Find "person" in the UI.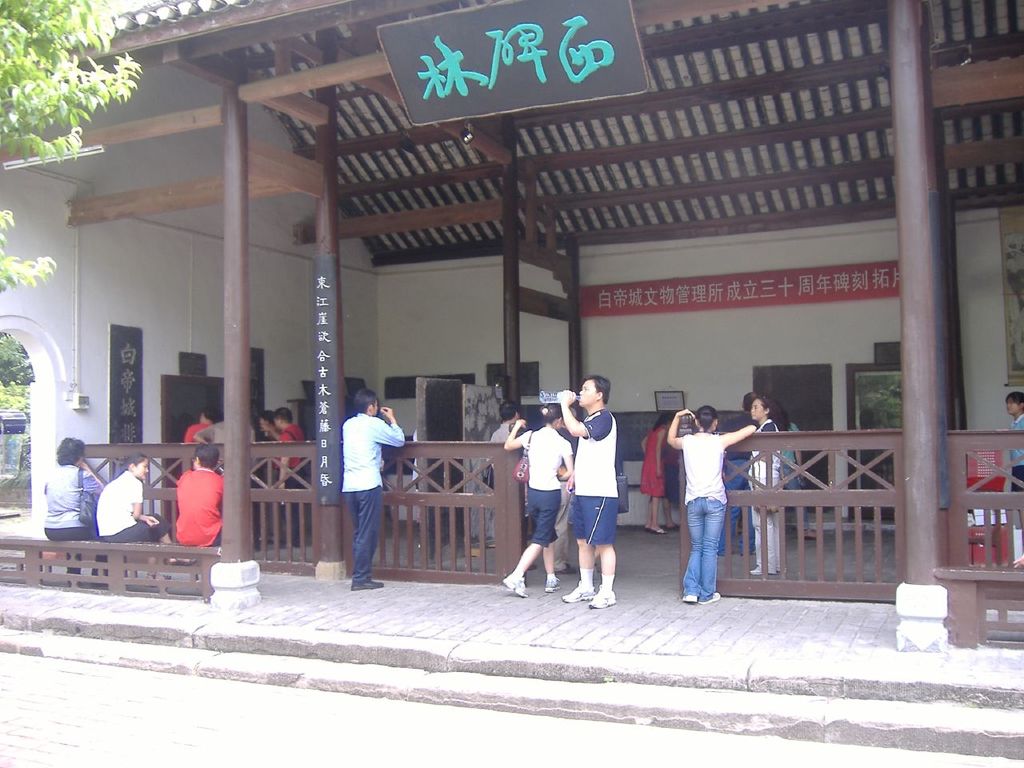
UI element at (553,405,581,575).
